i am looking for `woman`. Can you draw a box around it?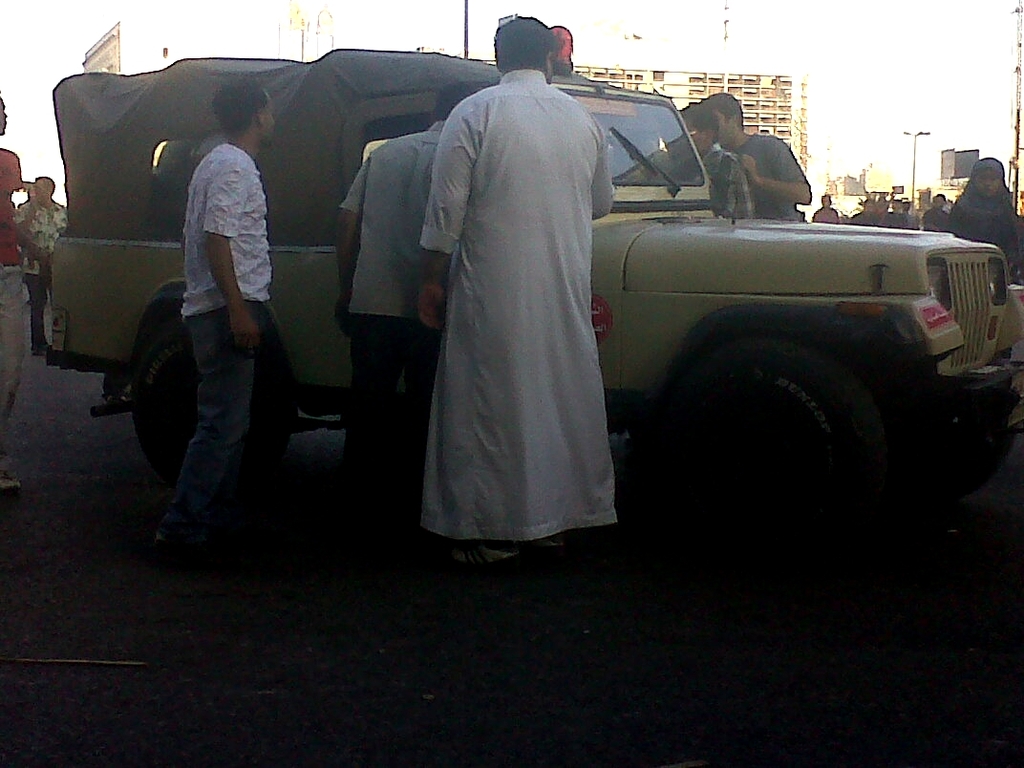
Sure, the bounding box is bbox=(946, 154, 1023, 282).
